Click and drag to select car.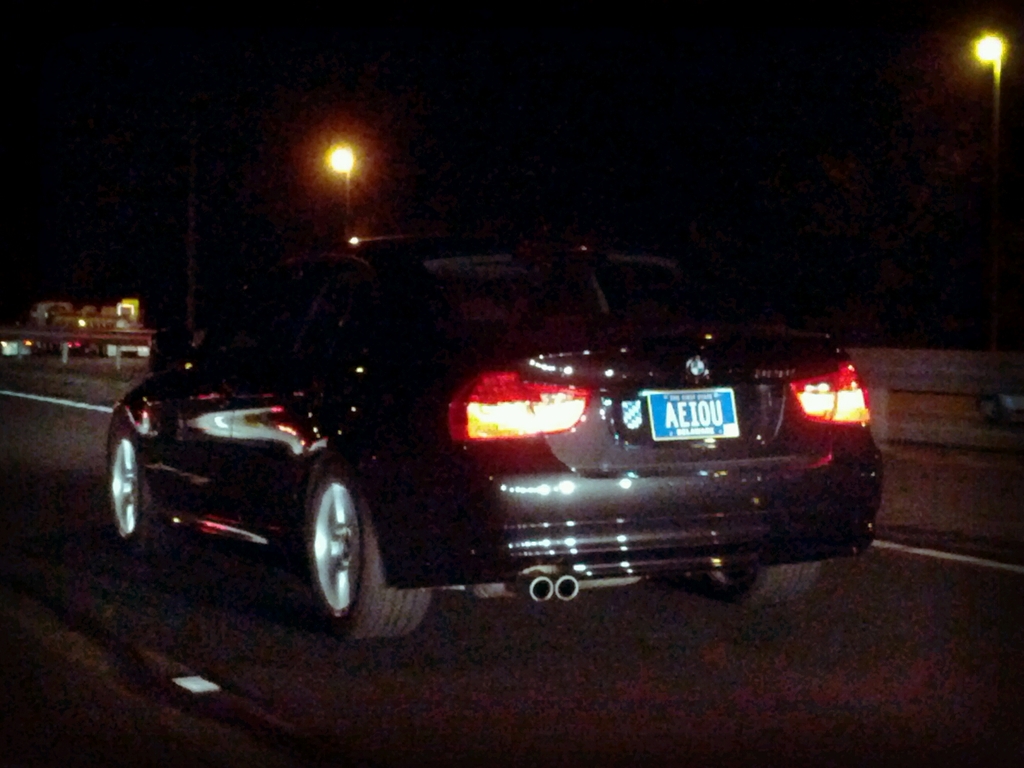
Selection: locate(104, 229, 879, 642).
